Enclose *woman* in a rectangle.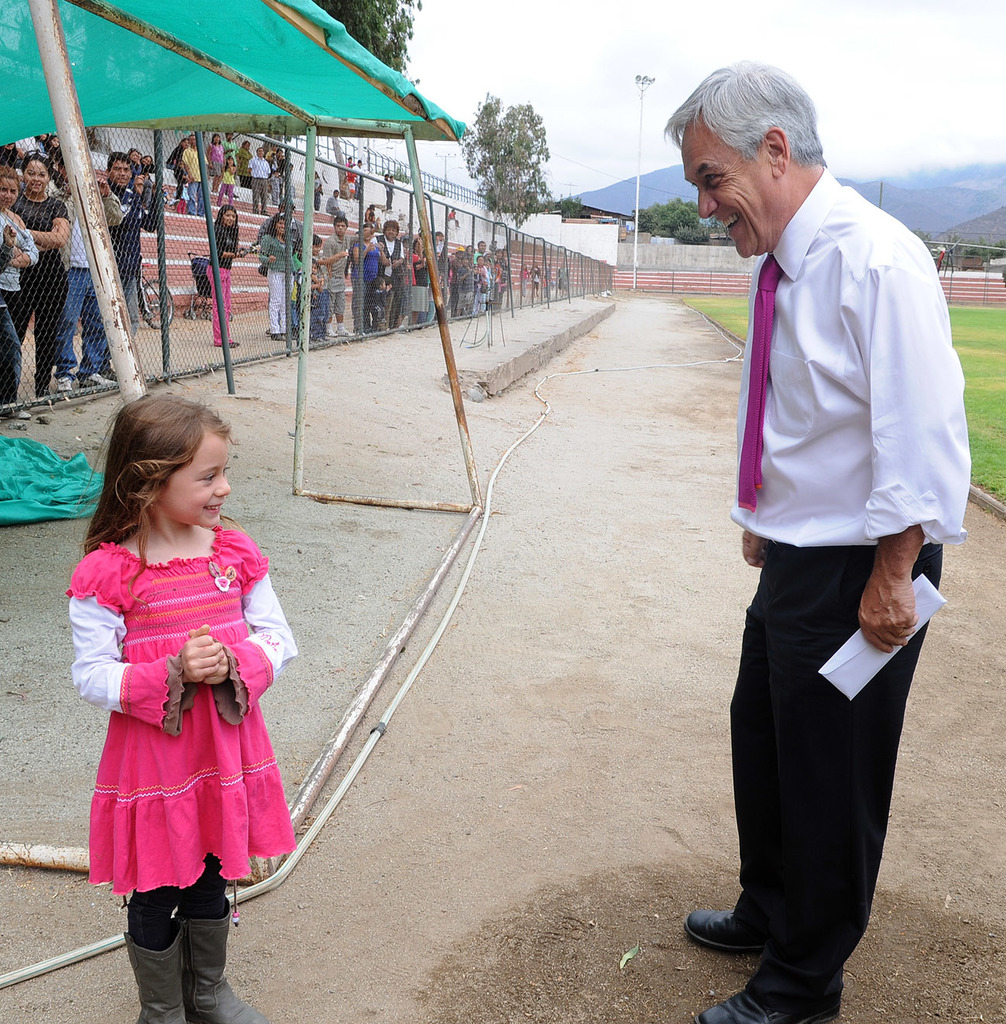
{"left": 9, "top": 155, "right": 68, "bottom": 389}.
